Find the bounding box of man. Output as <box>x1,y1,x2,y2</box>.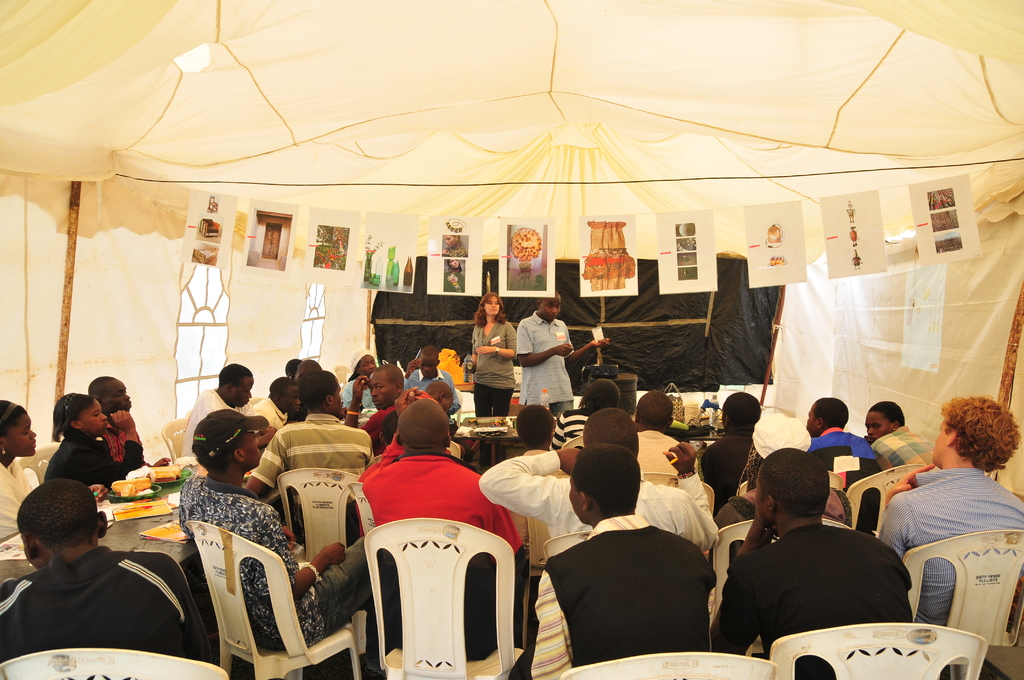
<box>346,361,404,454</box>.
